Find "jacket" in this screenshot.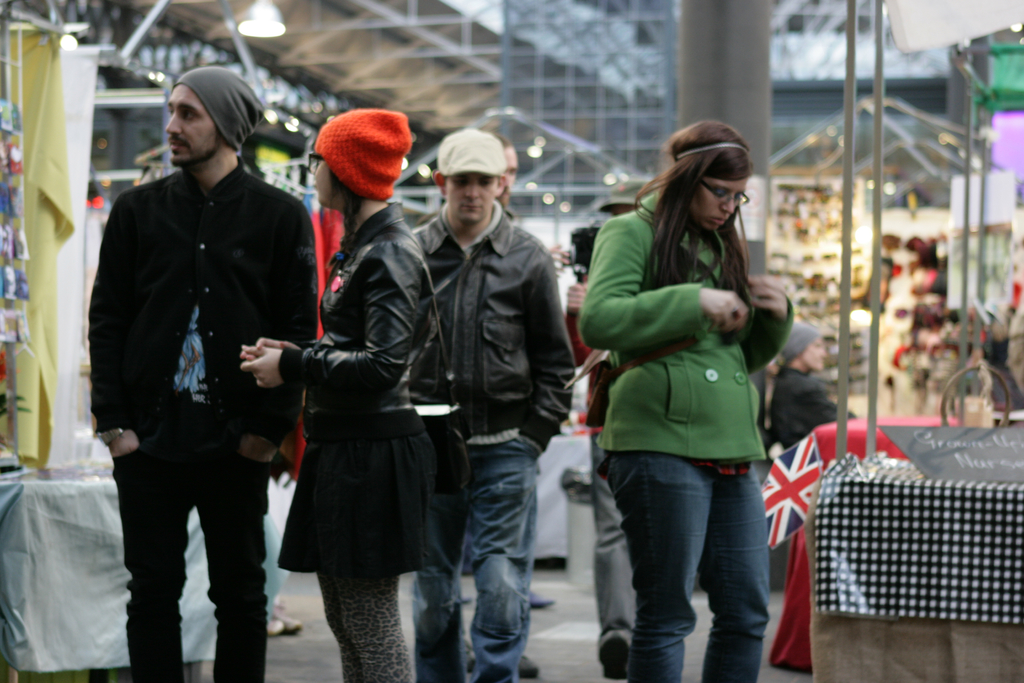
The bounding box for "jacket" is x1=275 y1=198 x2=439 y2=441.
